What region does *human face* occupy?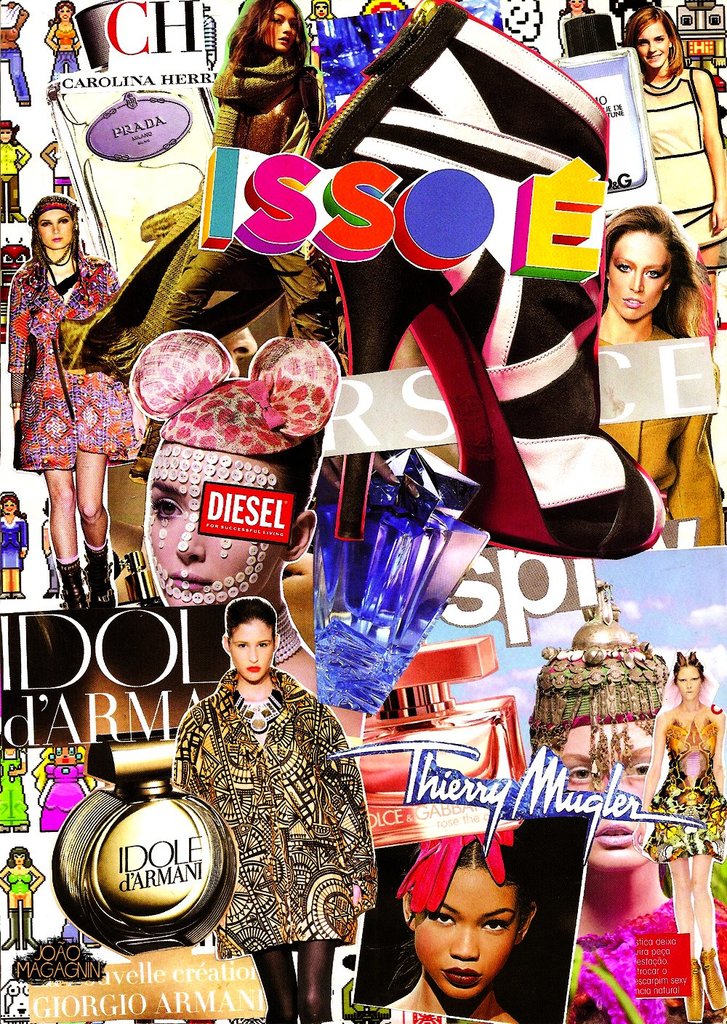
[560,725,665,869].
